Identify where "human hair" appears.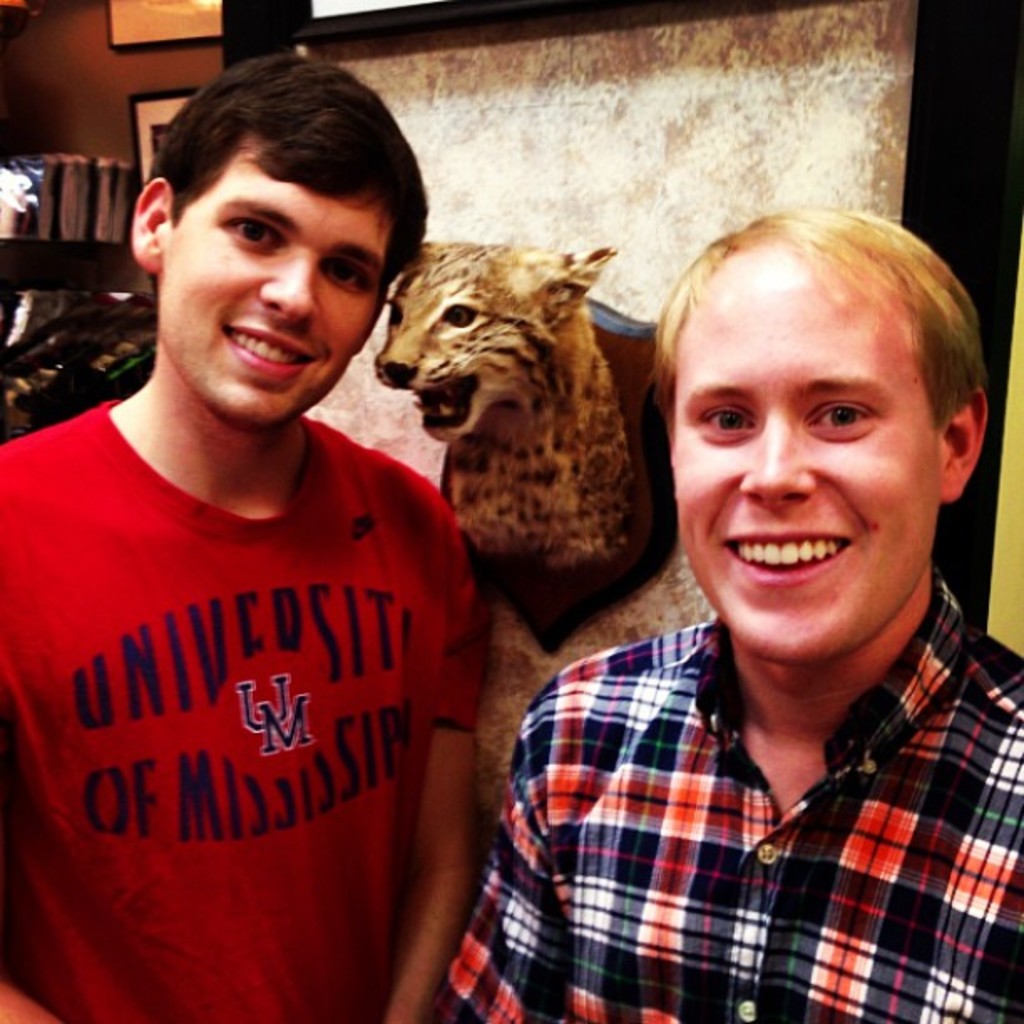
Appears at BBox(146, 54, 432, 333).
